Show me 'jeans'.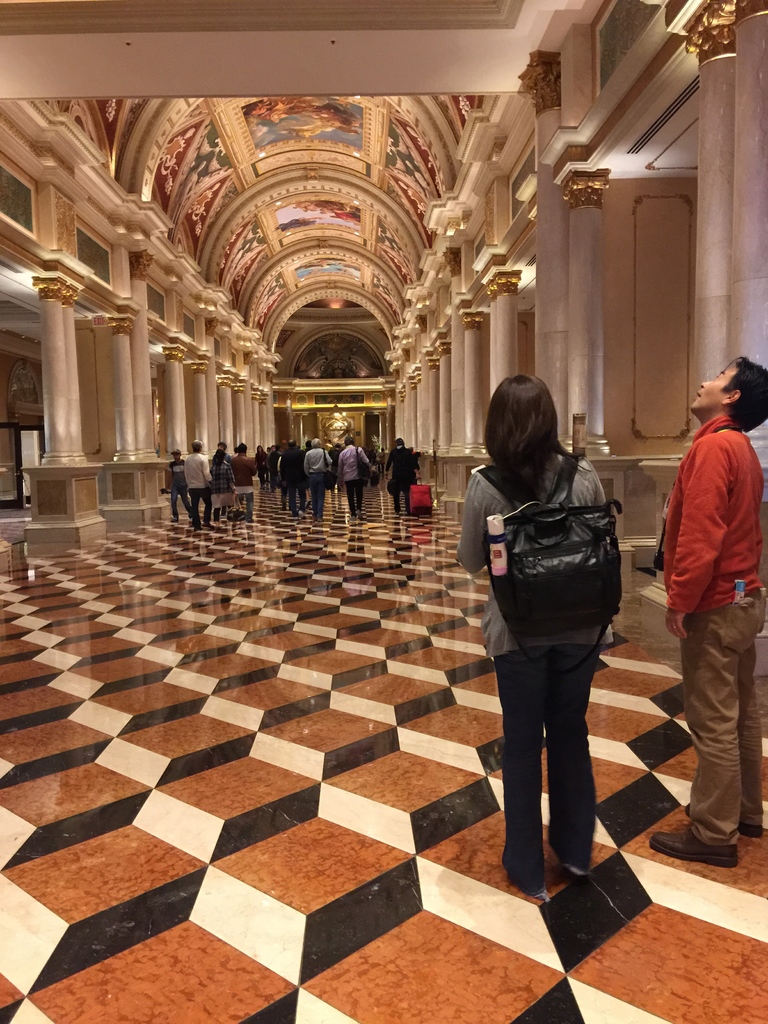
'jeans' is here: x1=170, y1=486, x2=189, y2=521.
